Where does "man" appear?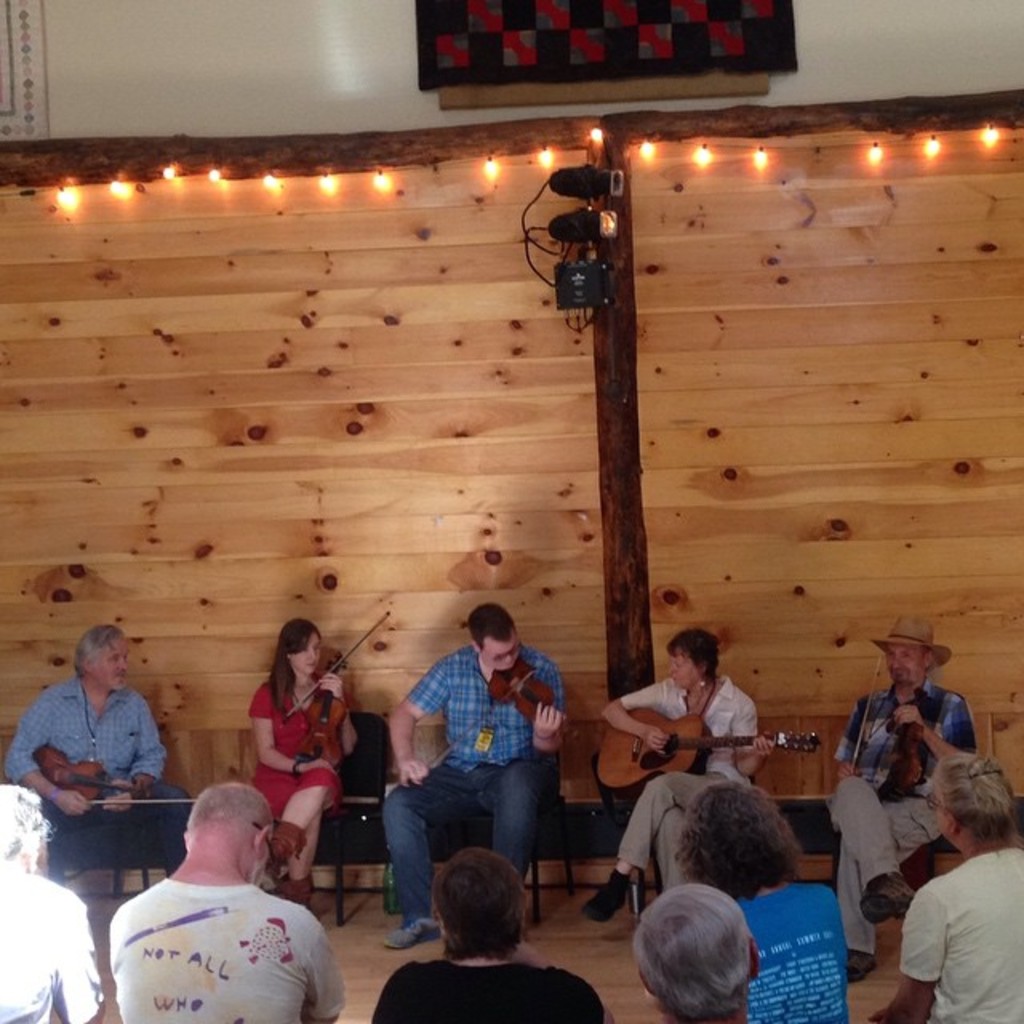
Appears at [x1=0, y1=621, x2=202, y2=870].
